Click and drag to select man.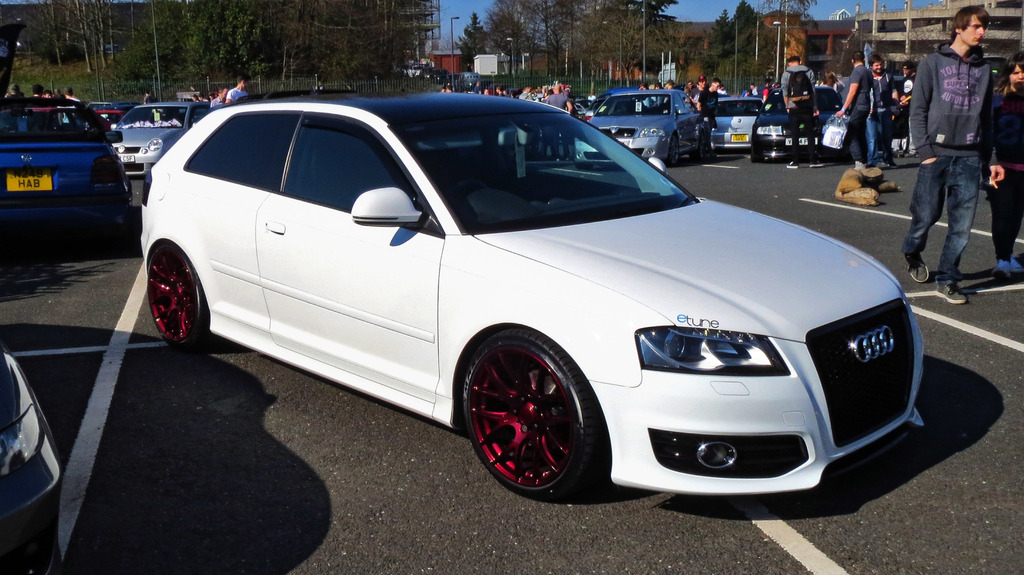
Selection: 902,8,1012,296.
